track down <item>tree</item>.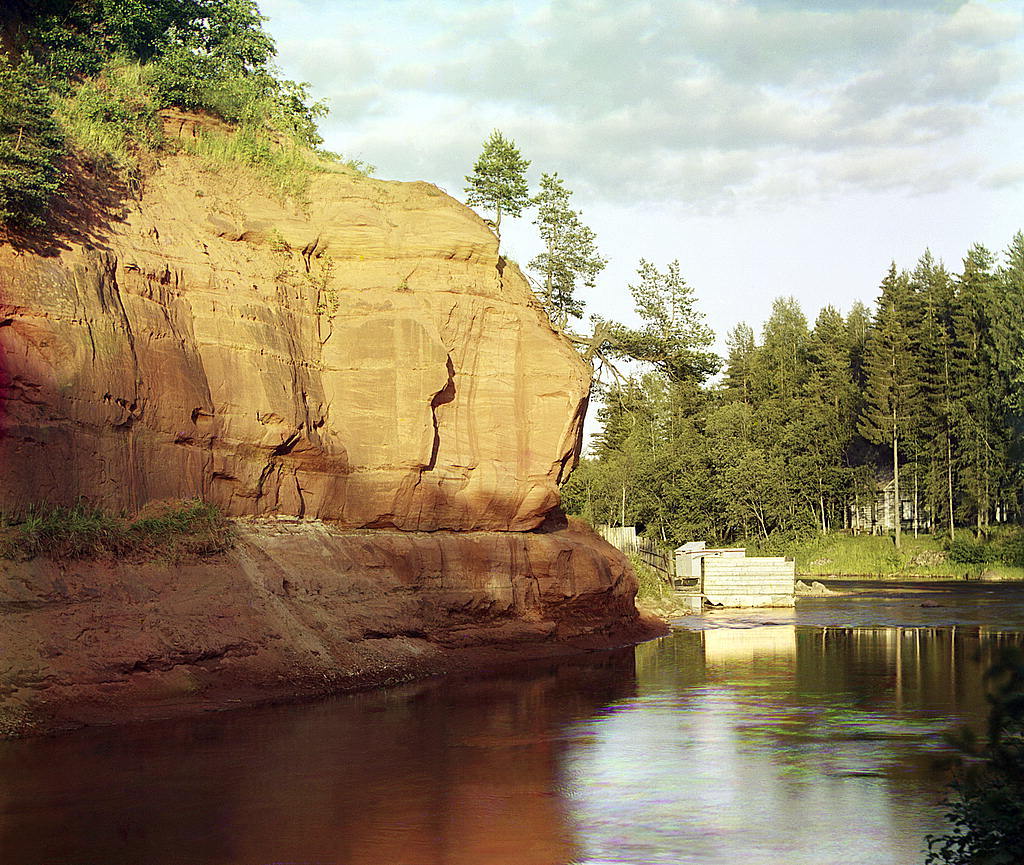
Tracked to box(0, 0, 328, 151).
